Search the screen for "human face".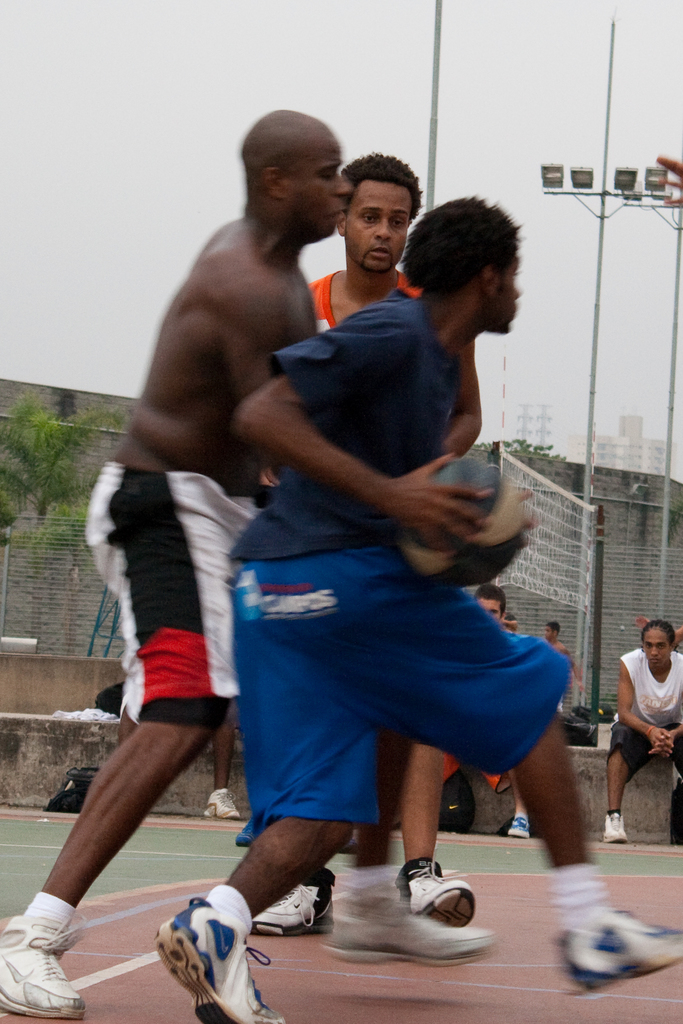
Found at crop(480, 228, 527, 344).
